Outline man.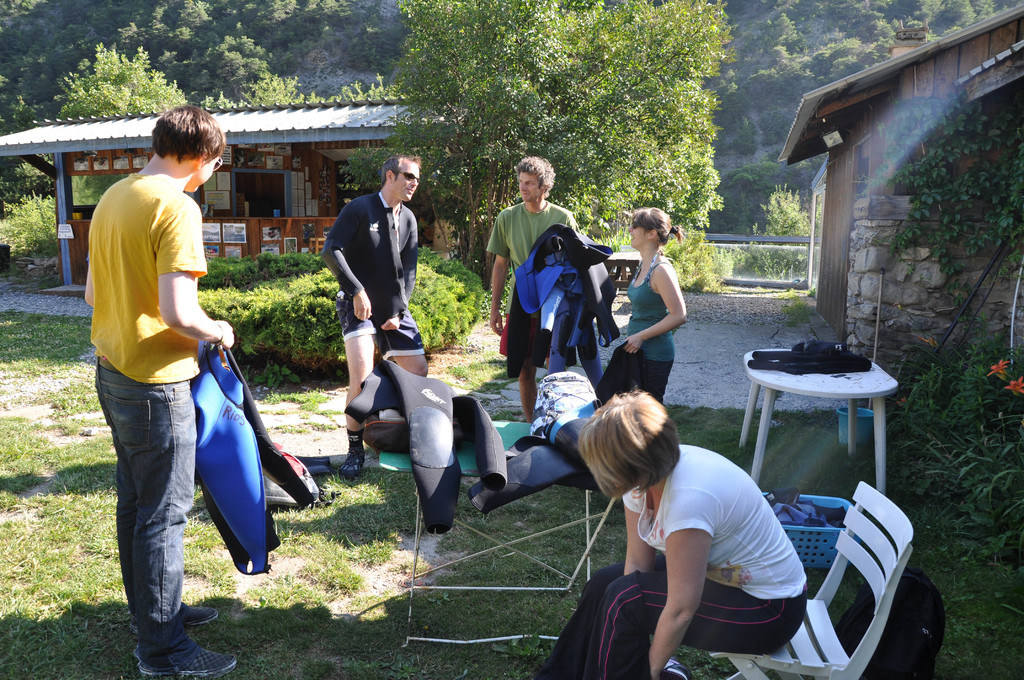
Outline: bbox=(323, 156, 424, 478).
